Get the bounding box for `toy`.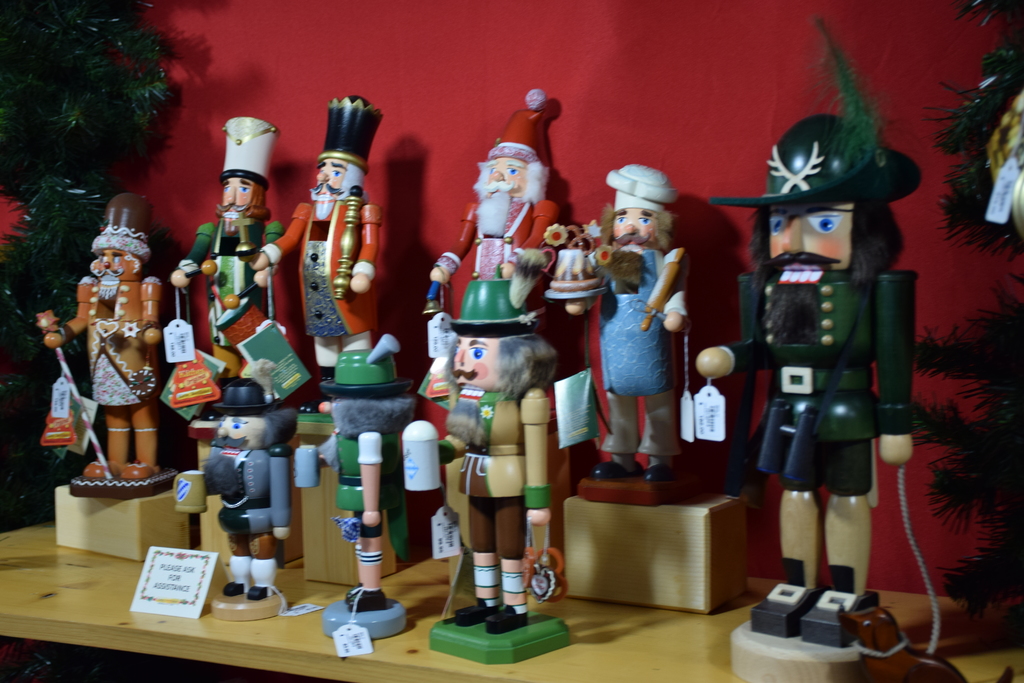
(566, 163, 698, 484).
